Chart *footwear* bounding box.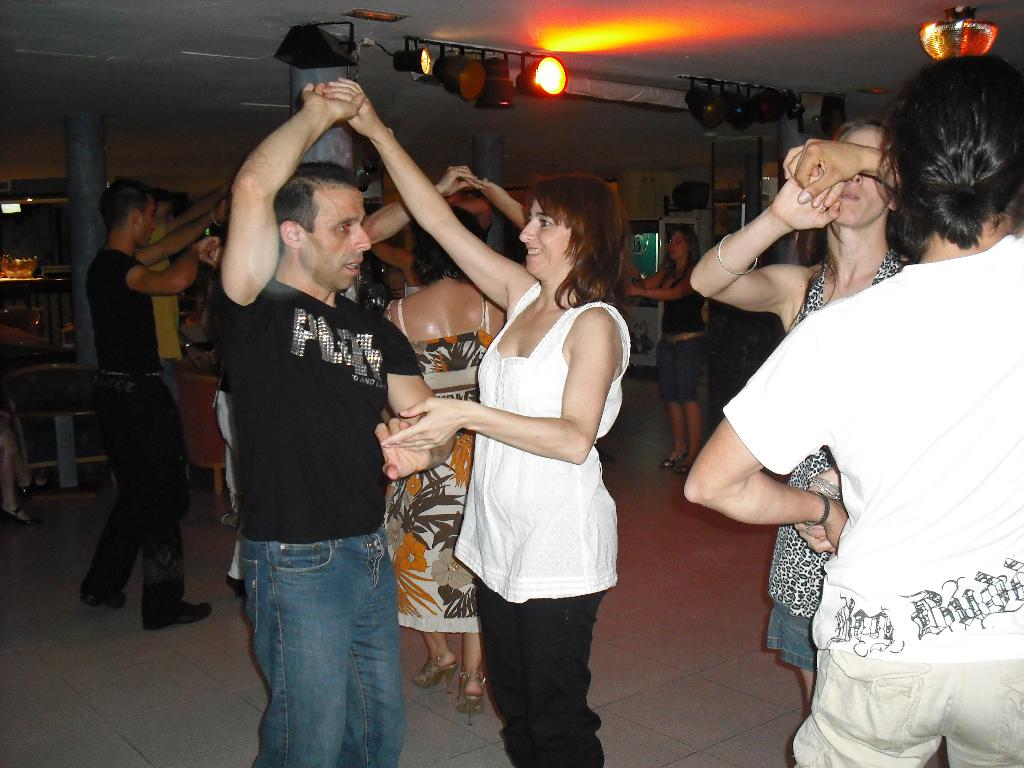
Charted: <bbox>657, 444, 697, 474</bbox>.
